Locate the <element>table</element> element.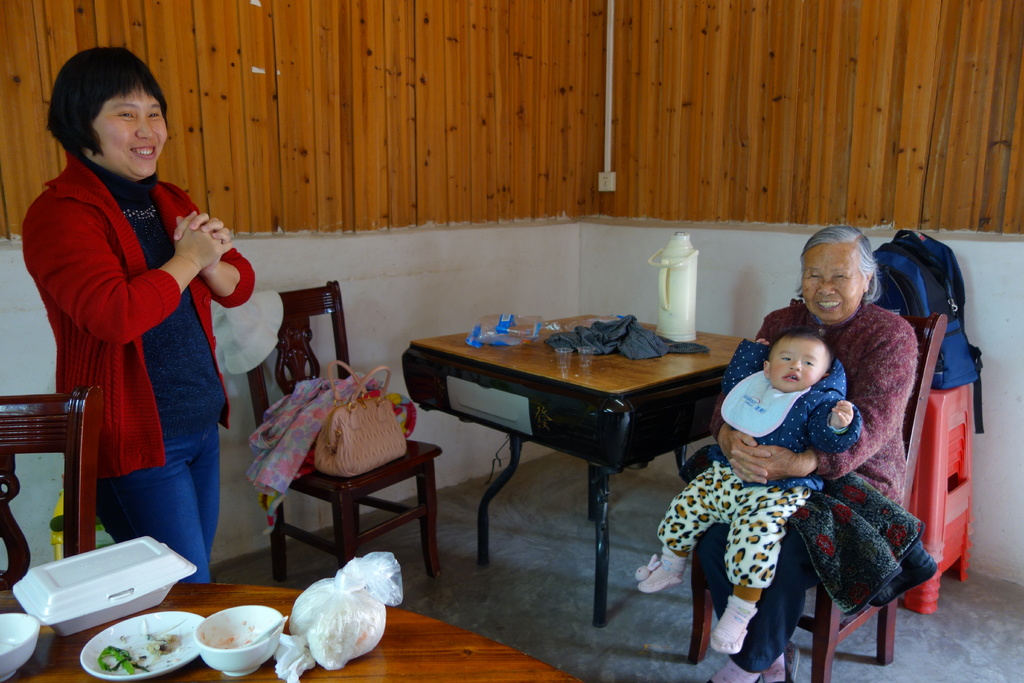
Element bbox: (424, 293, 785, 633).
